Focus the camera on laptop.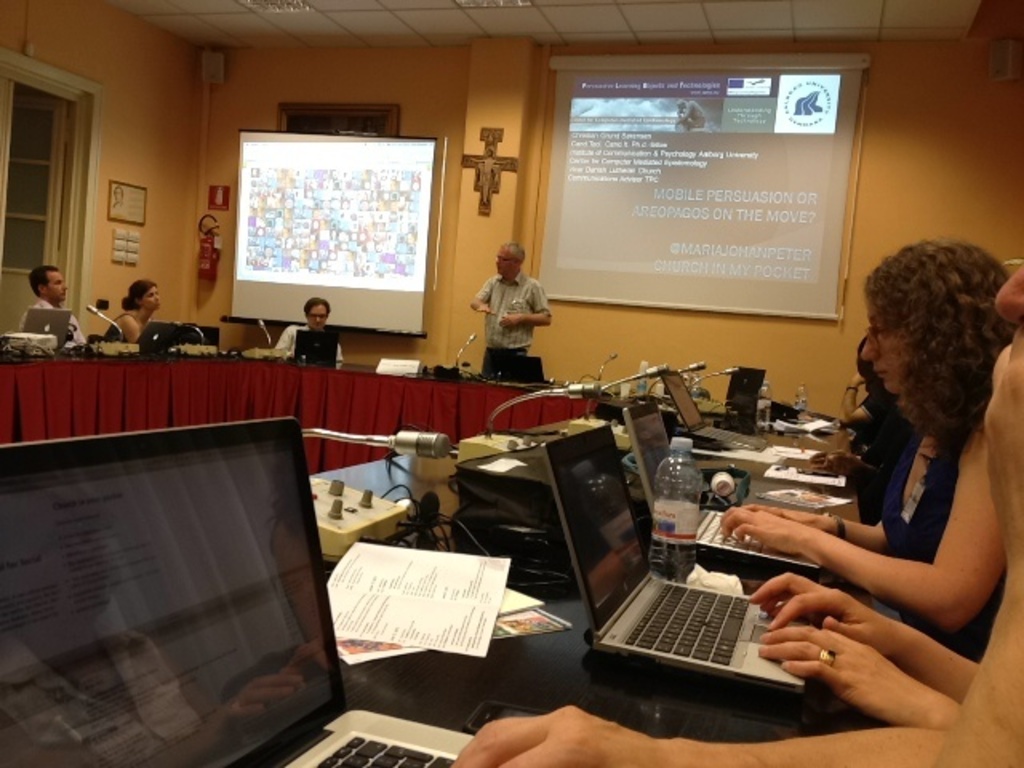
Focus region: <box>294,330,334,363</box>.
